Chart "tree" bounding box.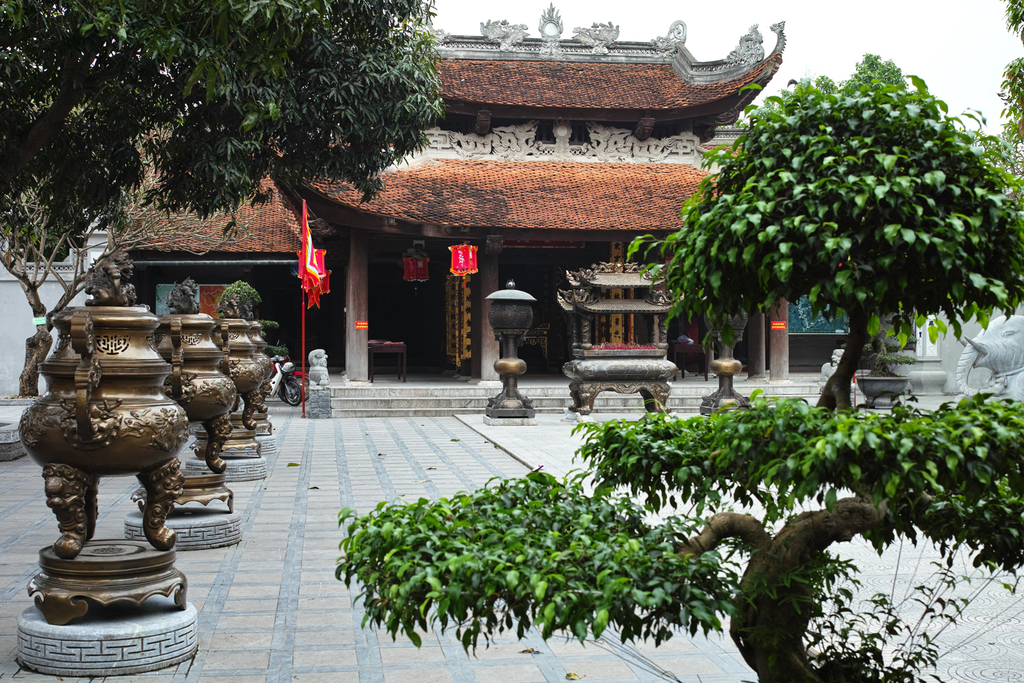
Charted: (left=0, top=0, right=445, bottom=253).
